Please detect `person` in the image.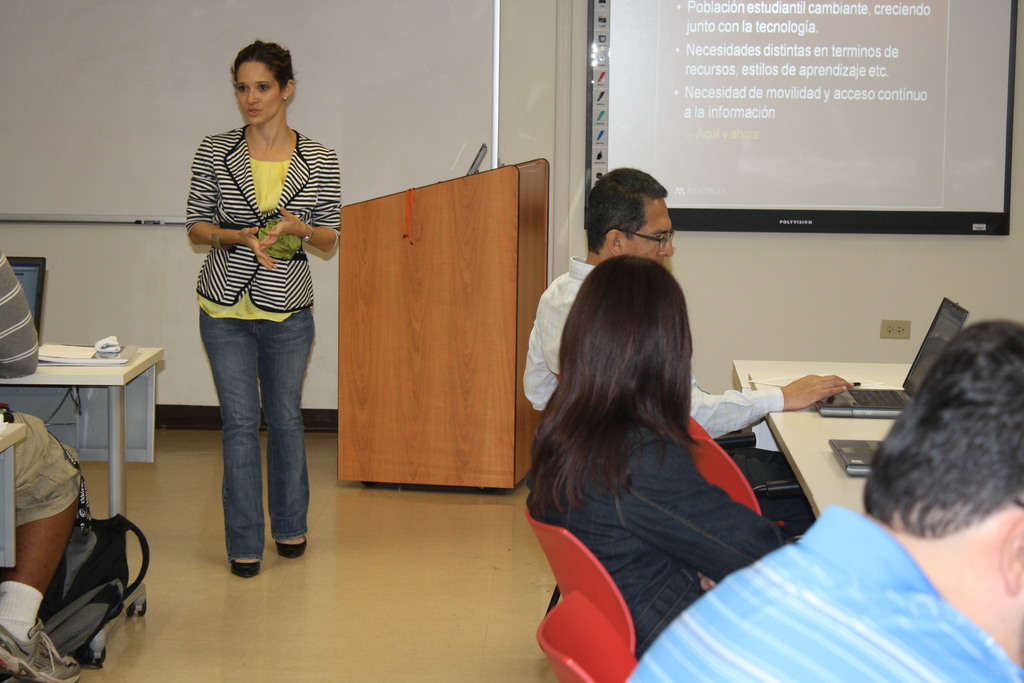
516 163 855 527.
